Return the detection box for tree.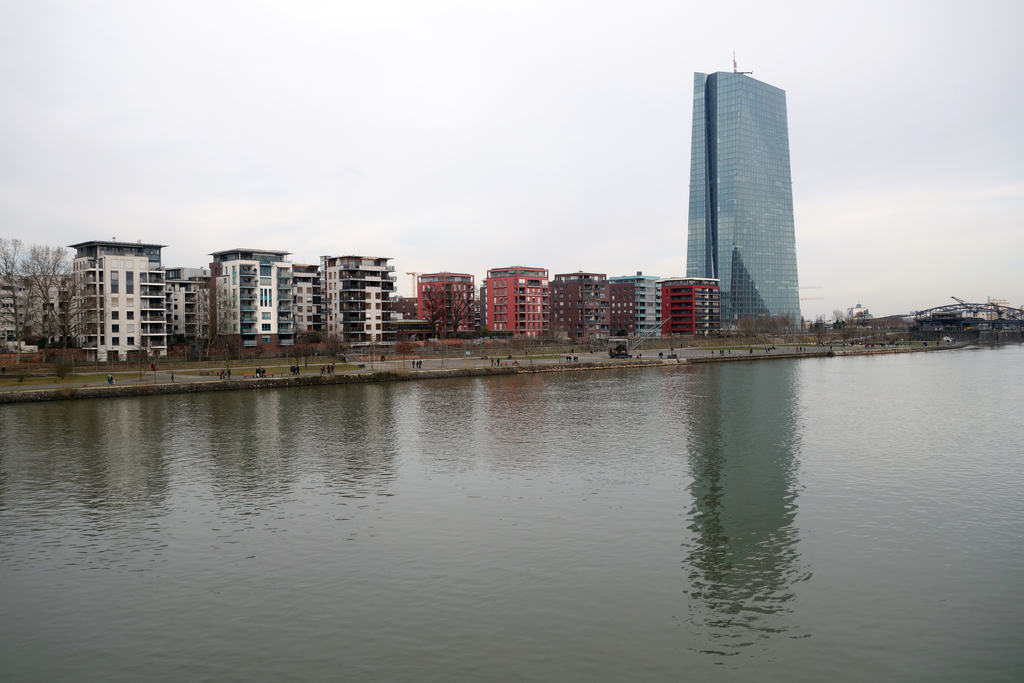
815, 323, 827, 347.
